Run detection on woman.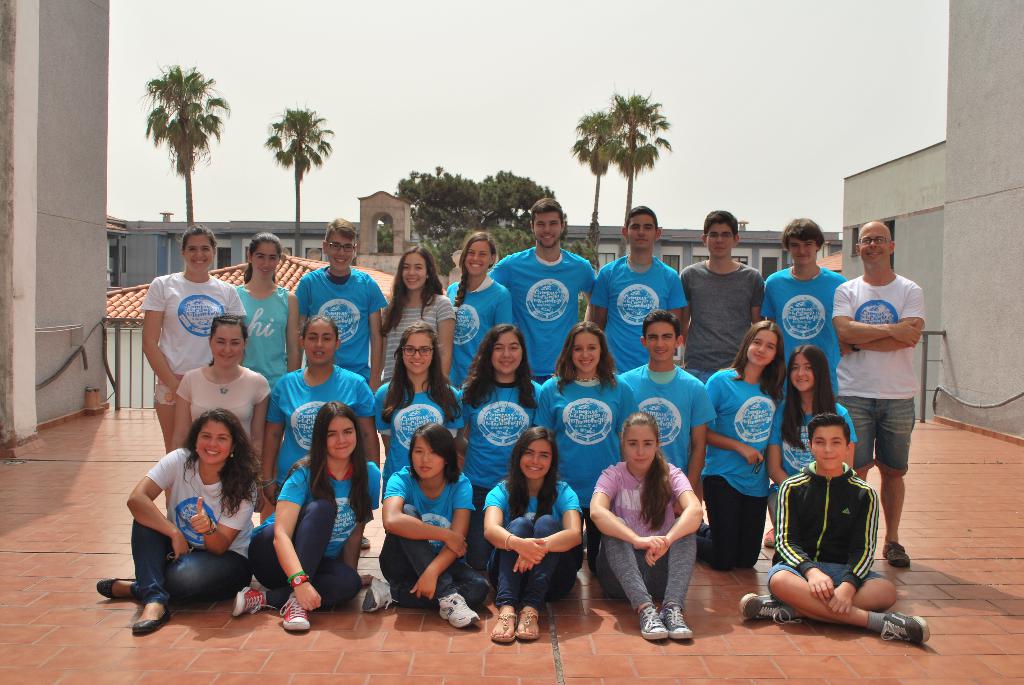
Result: (538,322,637,576).
